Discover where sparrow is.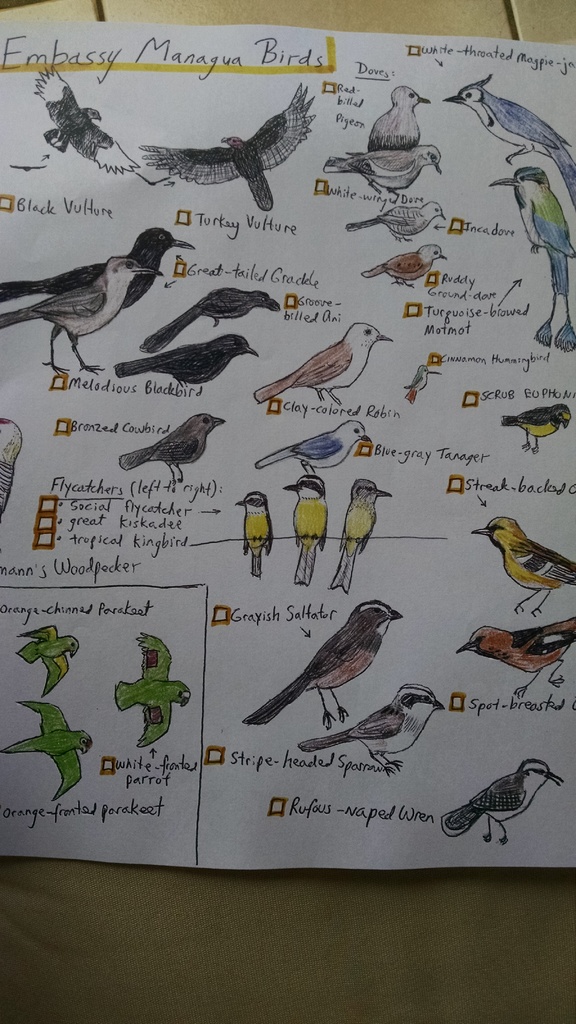
Discovered at x1=347, y1=205, x2=445, y2=242.
